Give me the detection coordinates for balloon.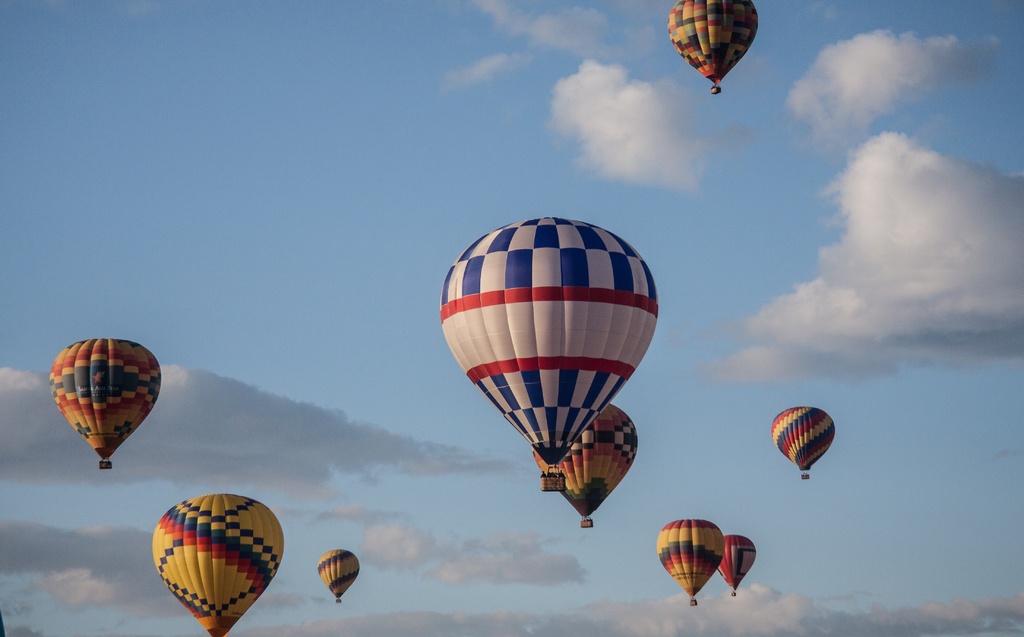
(655, 518, 723, 599).
